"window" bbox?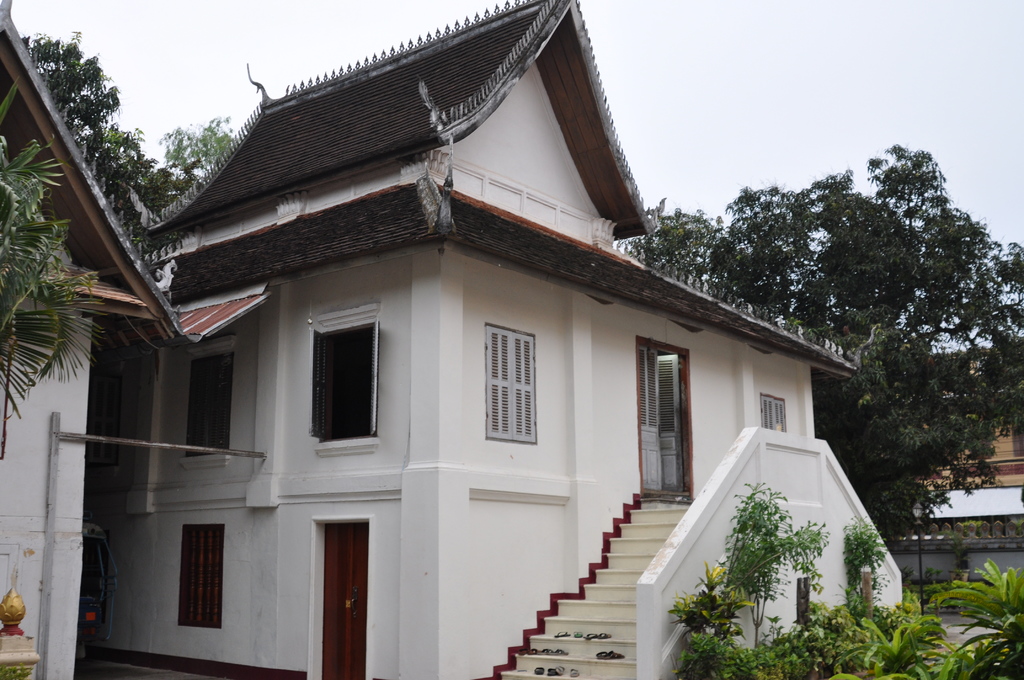
[172, 522, 225, 626]
